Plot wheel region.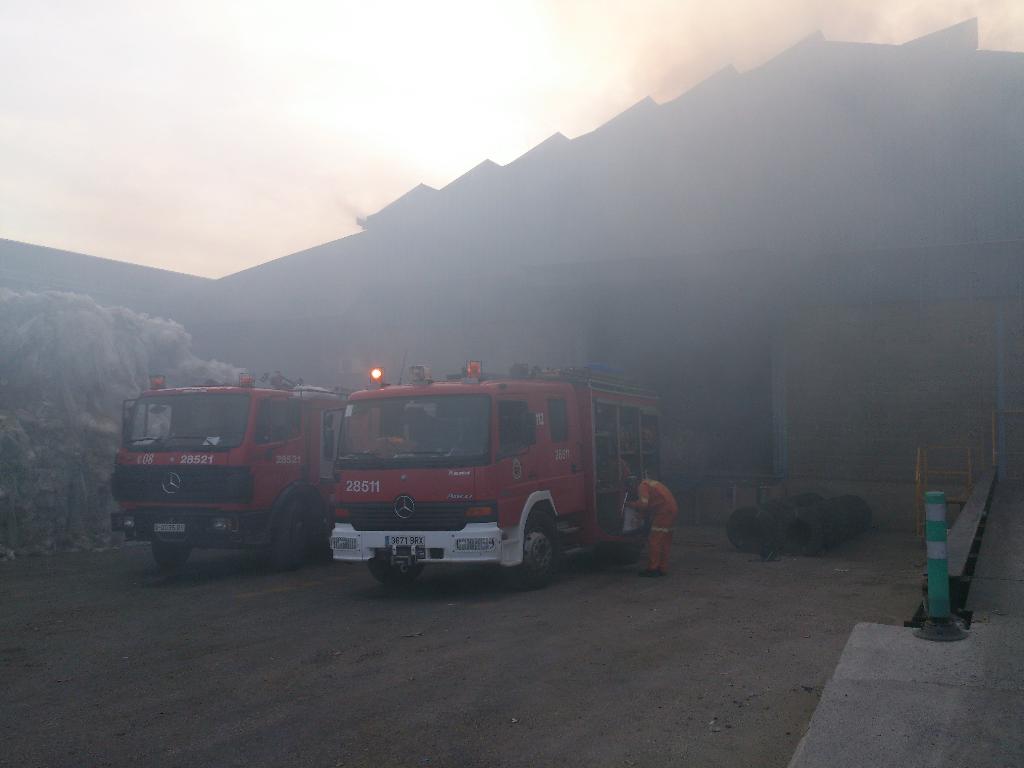
Plotted at {"left": 509, "top": 515, "right": 560, "bottom": 589}.
